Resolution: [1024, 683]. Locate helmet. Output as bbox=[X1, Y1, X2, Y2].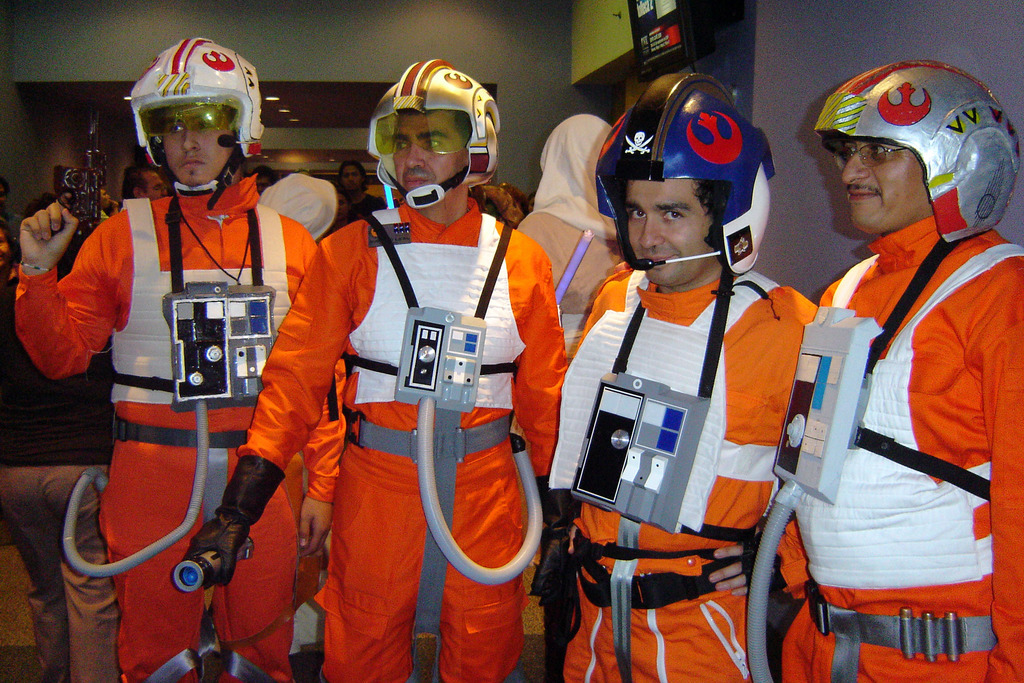
bbox=[593, 72, 780, 277].
